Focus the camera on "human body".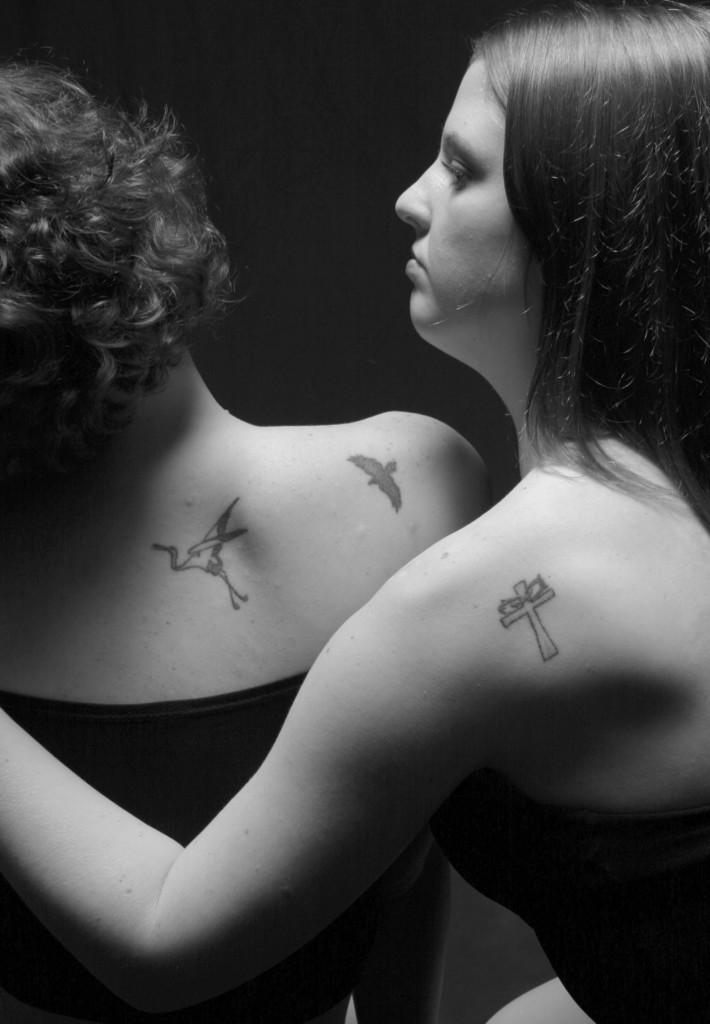
Focus region: left=0, top=413, right=488, bottom=1023.
